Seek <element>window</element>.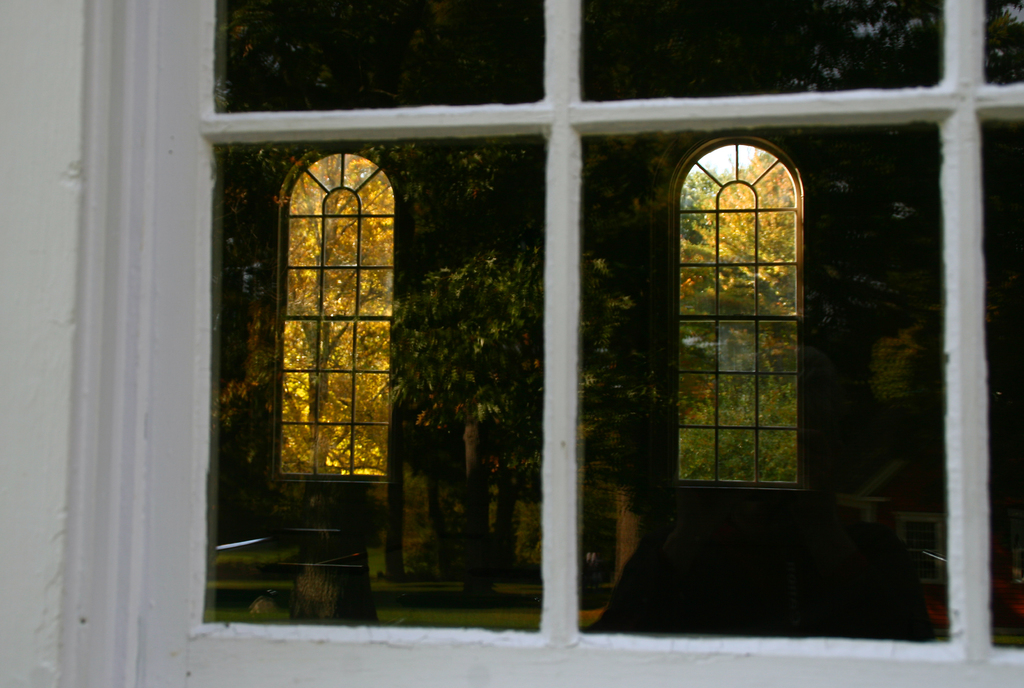
[left=662, top=135, right=816, bottom=495].
